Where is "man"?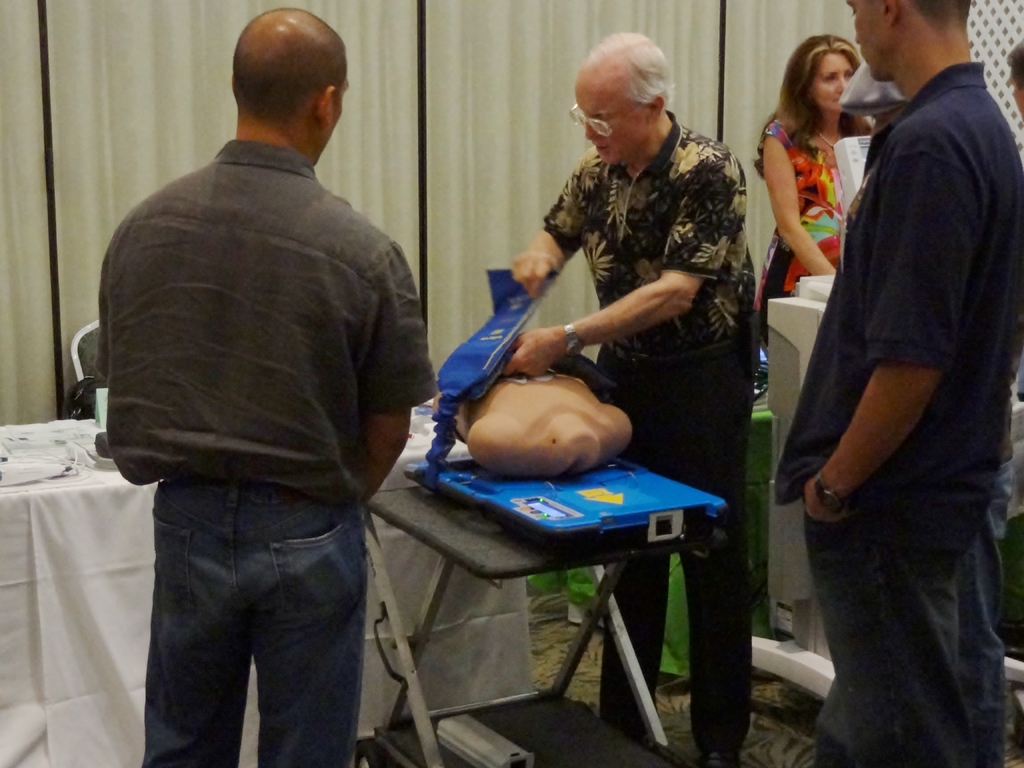
locate(95, 6, 442, 767).
